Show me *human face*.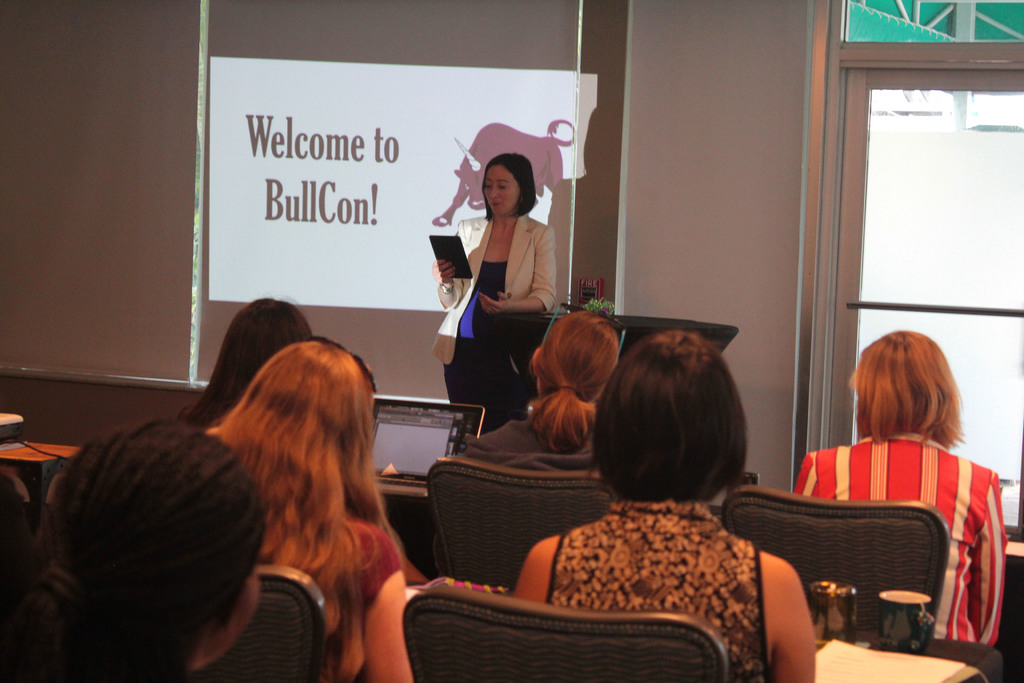
*human face* is here: (x1=482, y1=166, x2=518, y2=216).
